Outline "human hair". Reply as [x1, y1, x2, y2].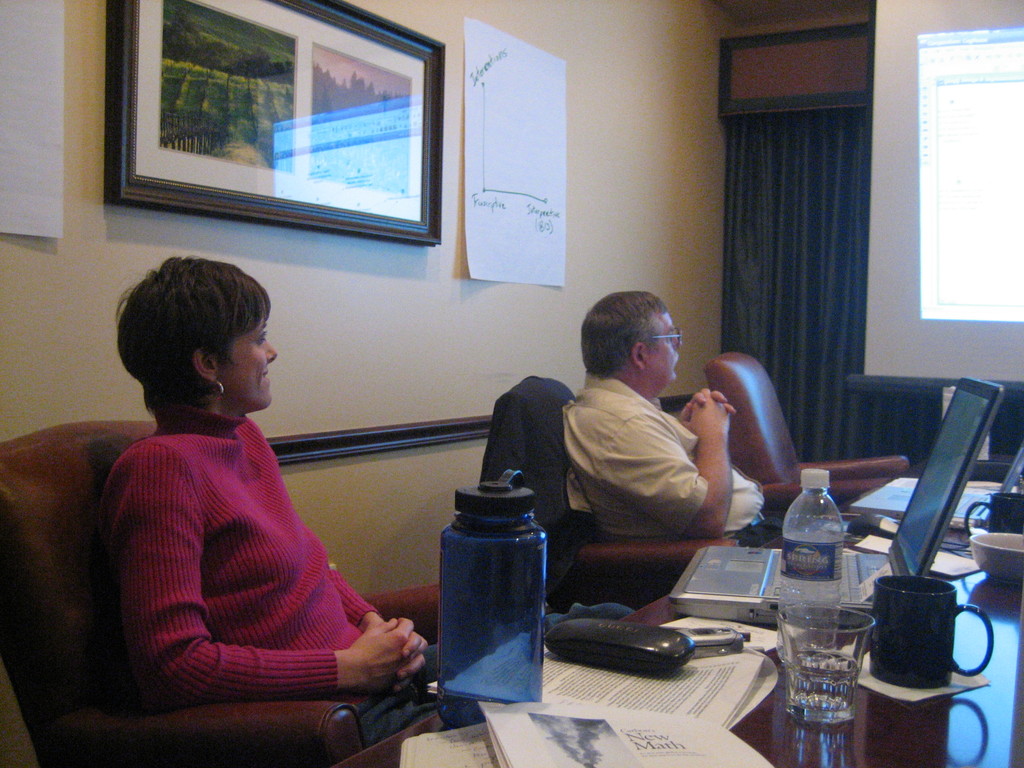
[112, 252, 273, 430].
